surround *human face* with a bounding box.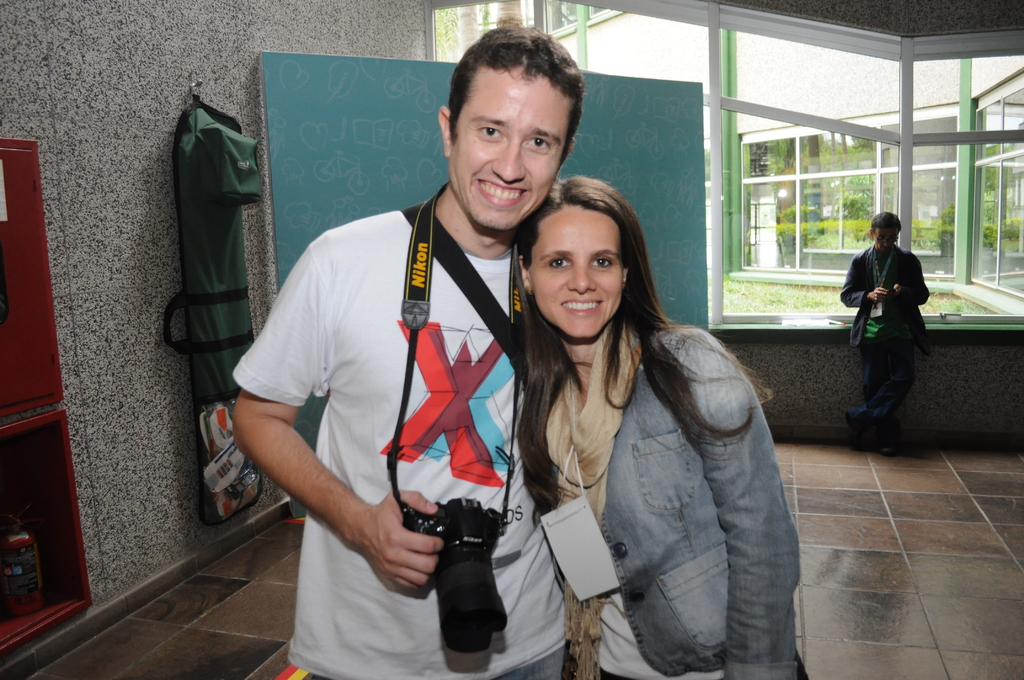
{"left": 446, "top": 72, "right": 566, "bottom": 227}.
